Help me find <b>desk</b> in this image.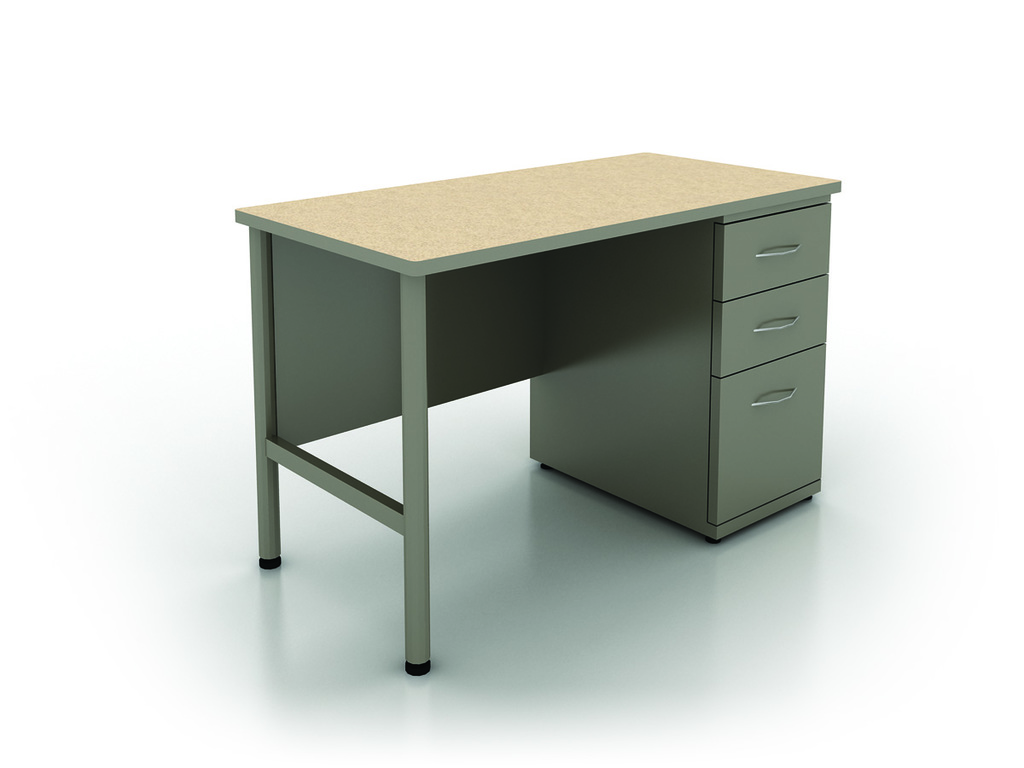
Found it: <region>237, 152, 842, 676</region>.
